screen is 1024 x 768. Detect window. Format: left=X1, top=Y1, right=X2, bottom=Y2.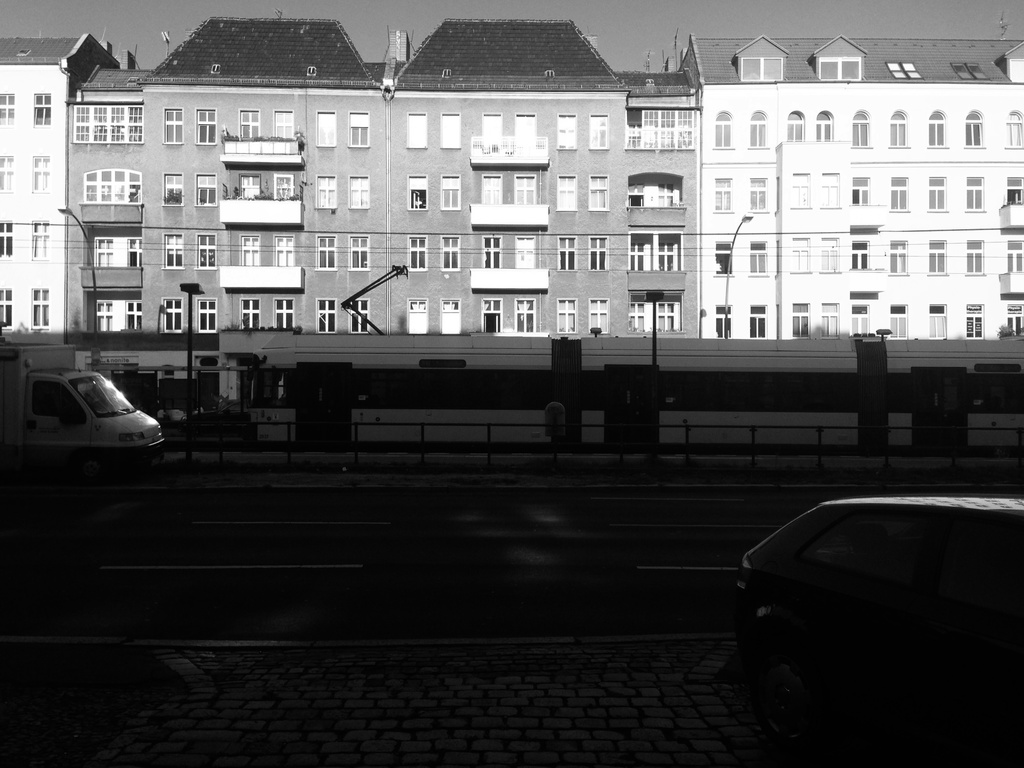
left=198, top=111, right=214, bottom=144.
